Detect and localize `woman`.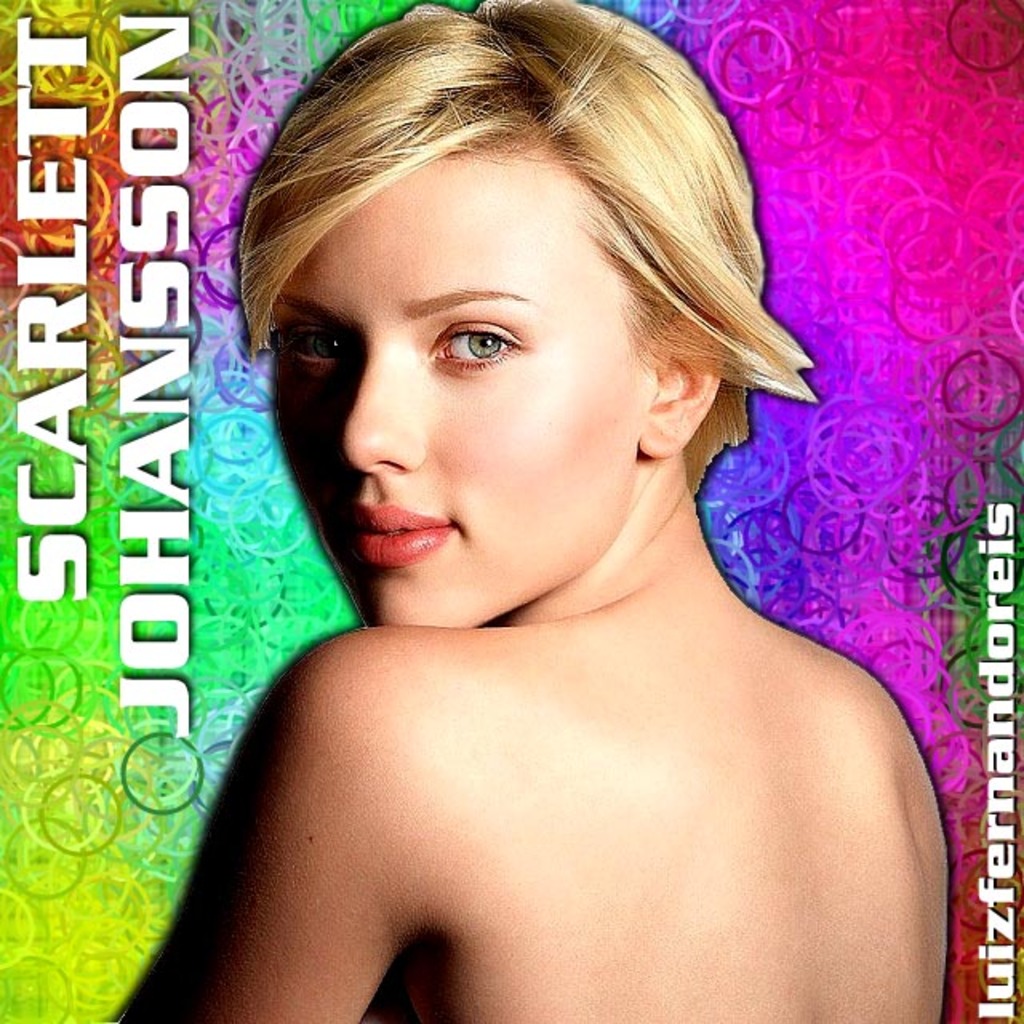
Localized at (left=114, top=0, right=971, bottom=1016).
